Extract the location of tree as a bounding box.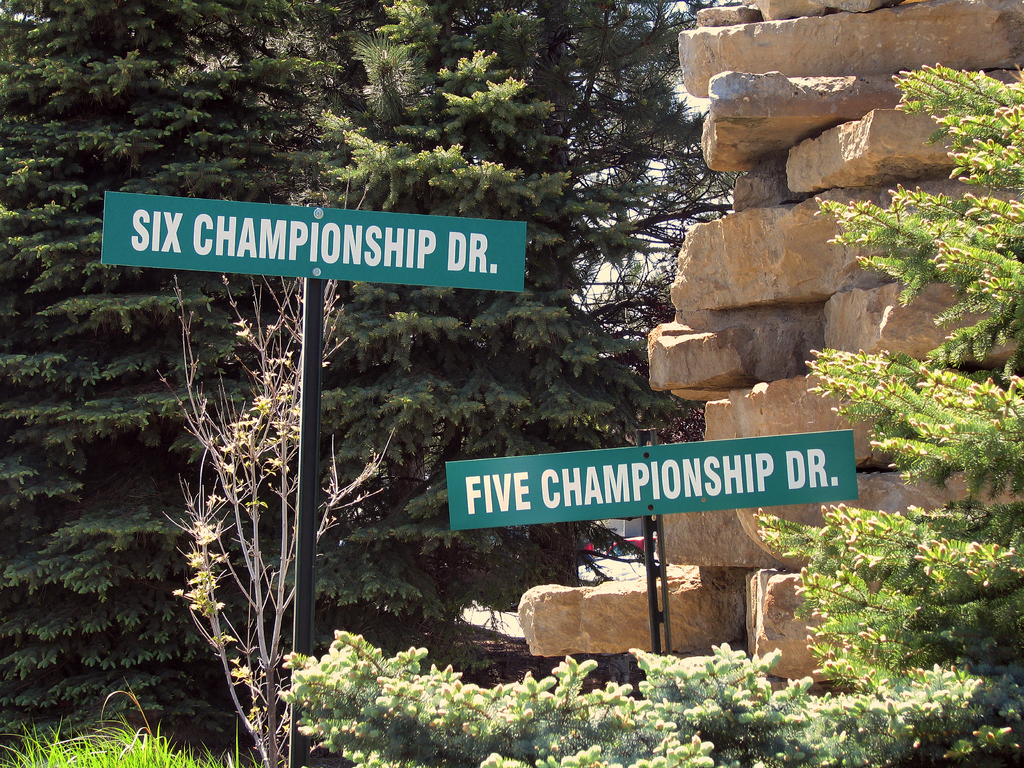
753 62 1023 767.
